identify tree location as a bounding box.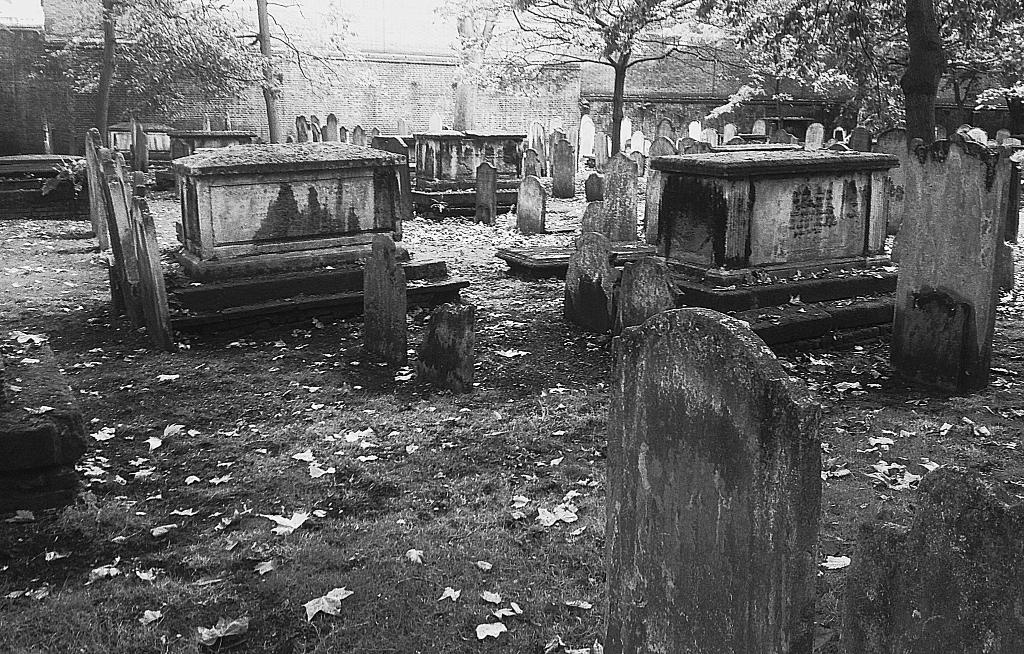
(45,1,284,154).
